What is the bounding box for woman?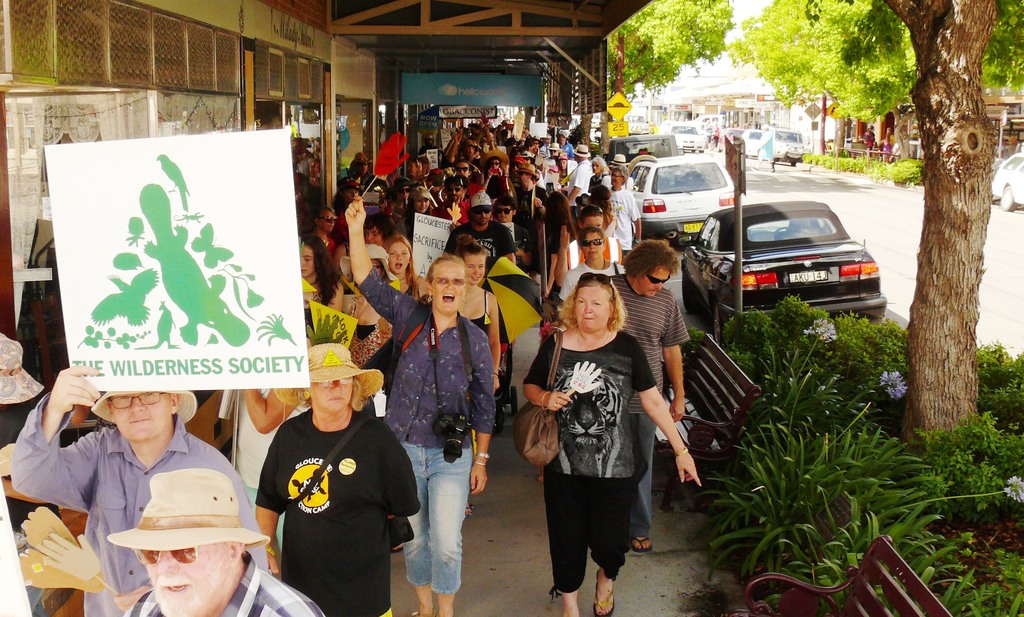
(x1=451, y1=233, x2=500, y2=519).
